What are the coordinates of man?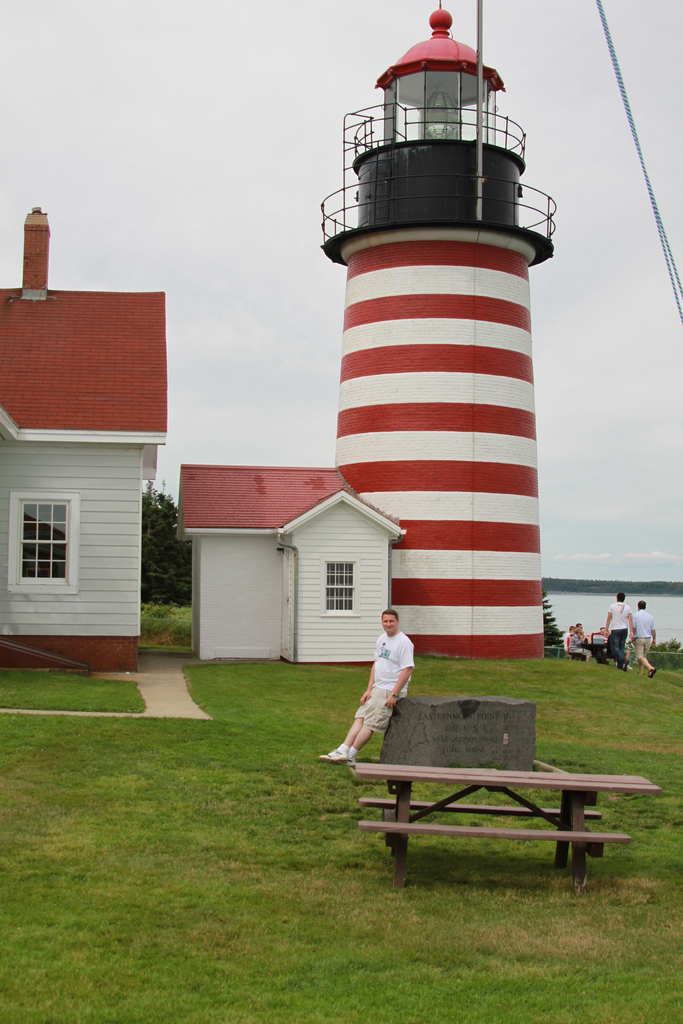
Rect(350, 630, 443, 813).
